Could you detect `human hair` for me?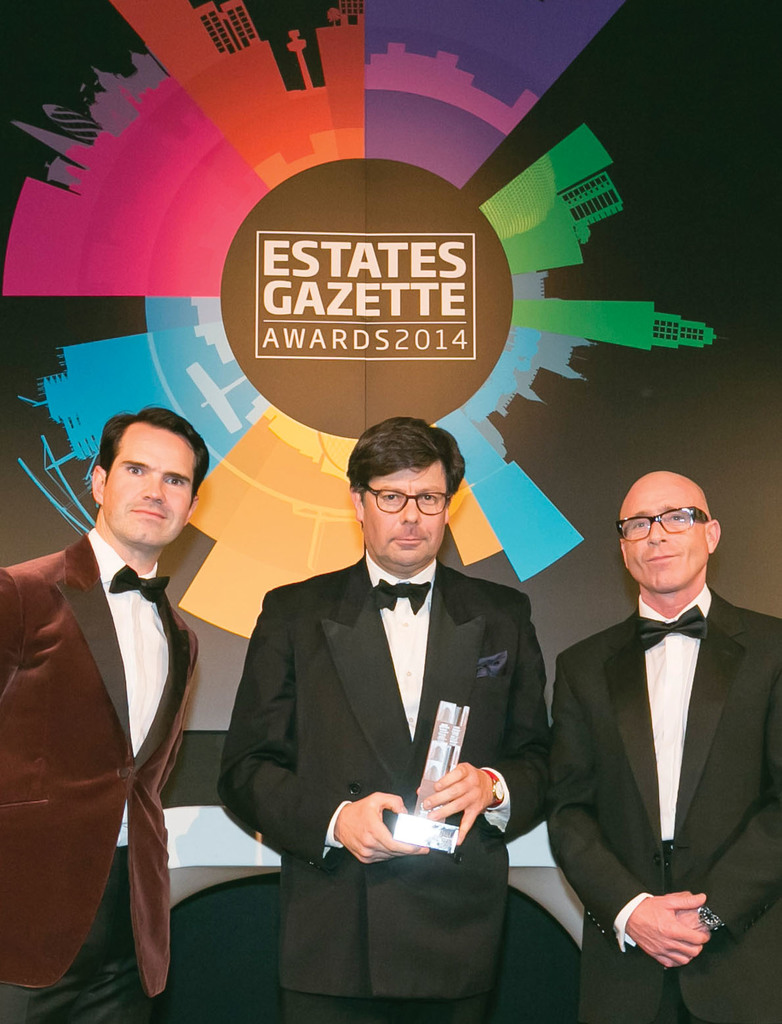
Detection result: [101,406,212,498].
